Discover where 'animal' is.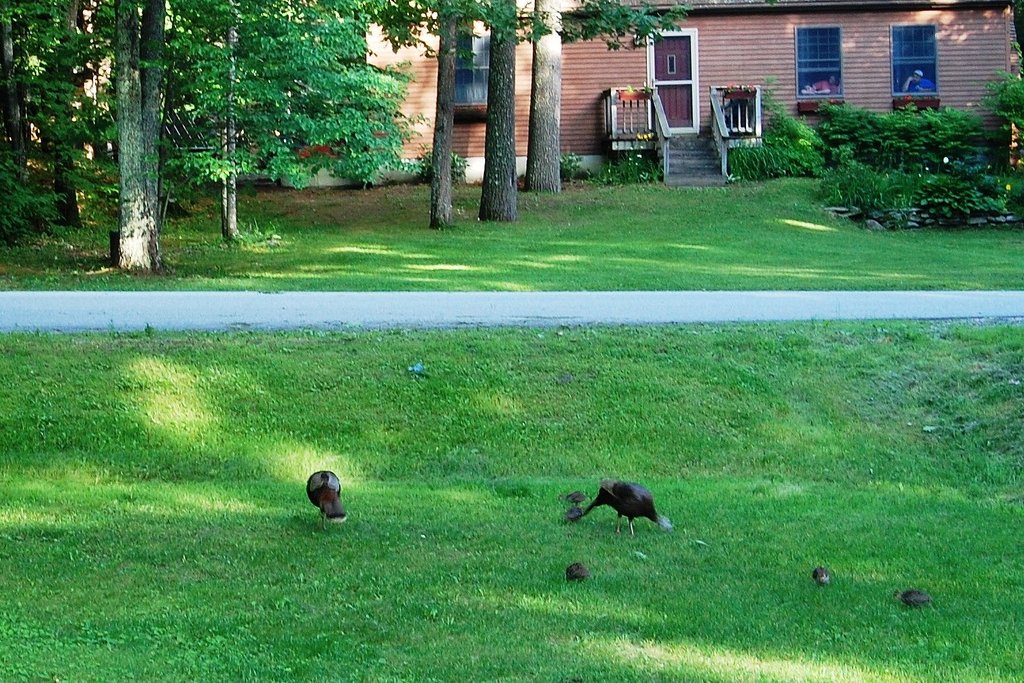
Discovered at 893:588:934:609.
